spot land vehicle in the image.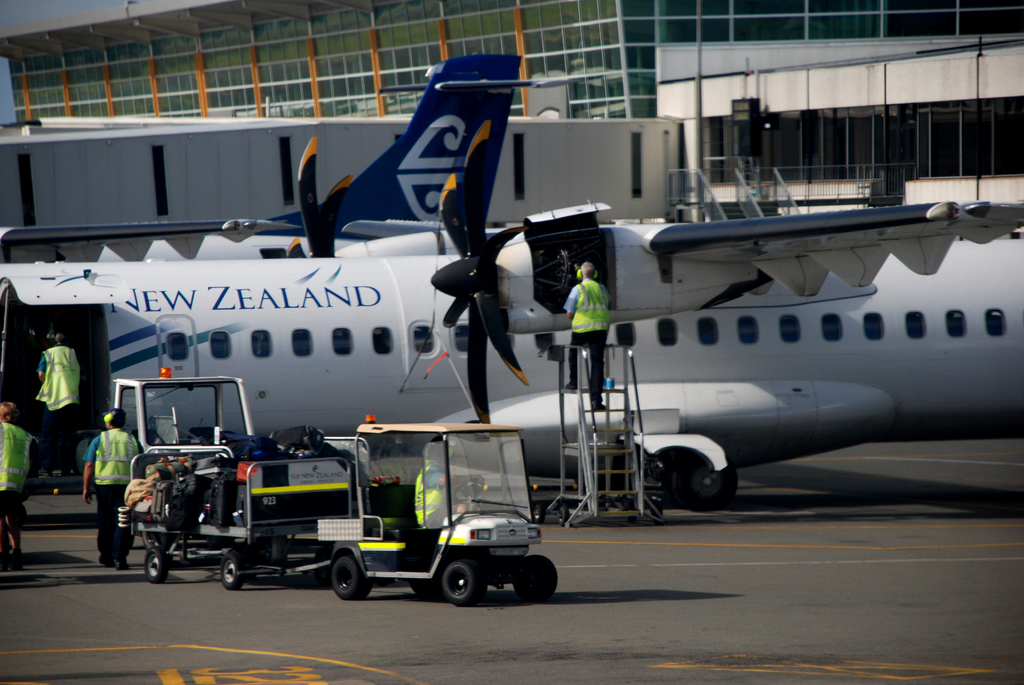
land vehicle found at {"x1": 108, "y1": 374, "x2": 256, "y2": 539}.
